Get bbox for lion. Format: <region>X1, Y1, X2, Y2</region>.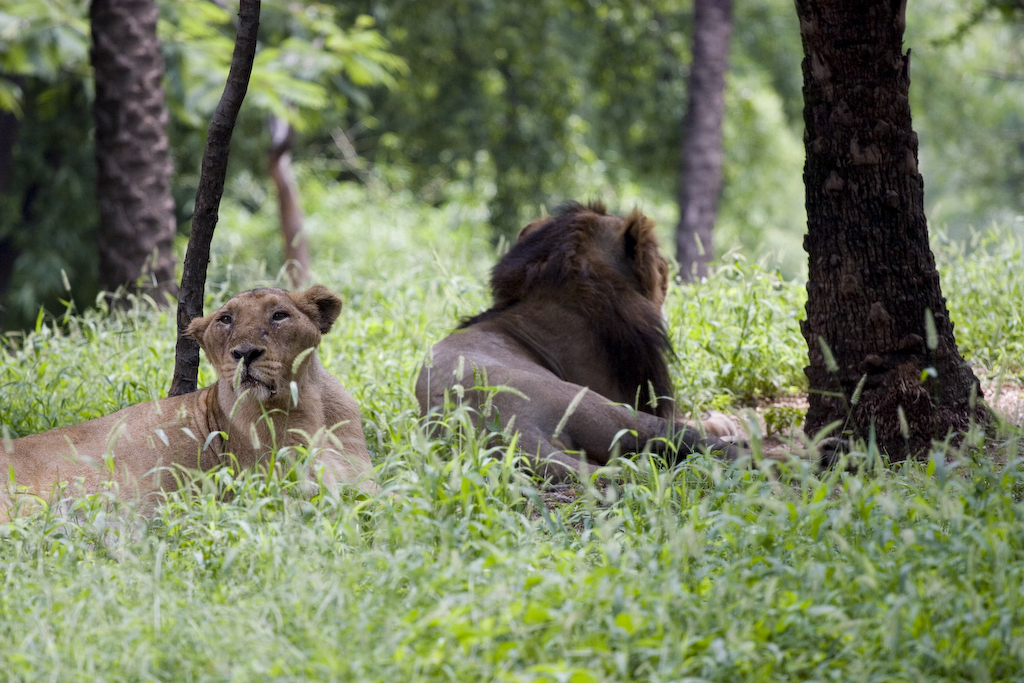
<region>414, 203, 733, 494</region>.
